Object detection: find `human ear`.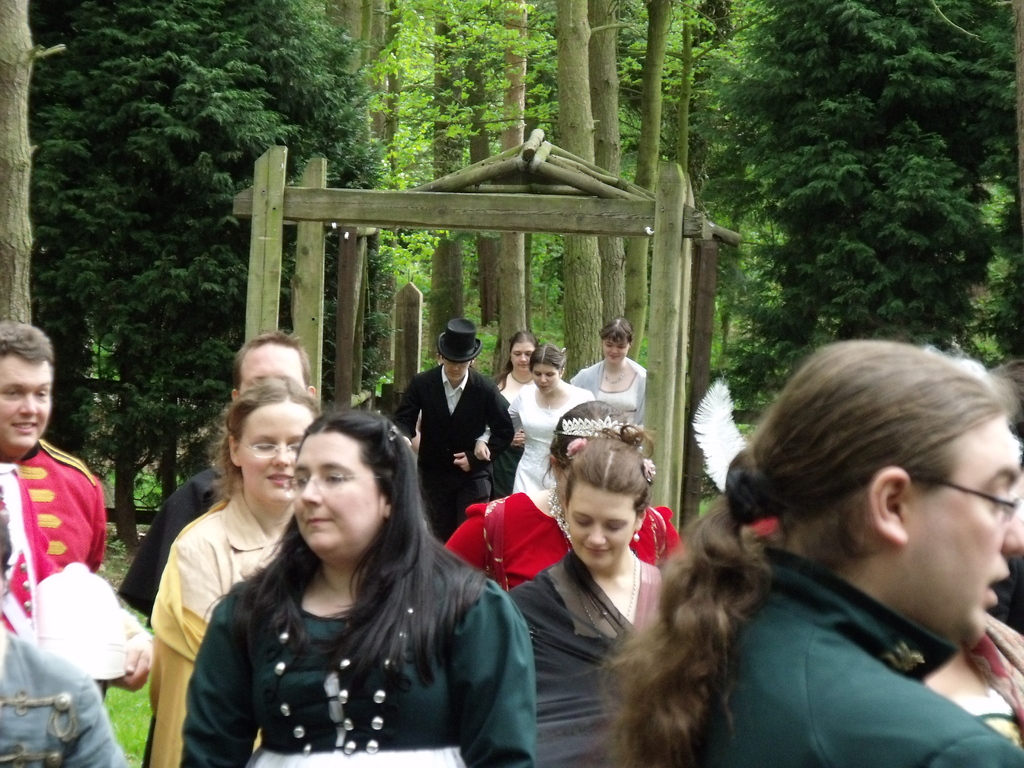
l=633, t=512, r=643, b=532.
